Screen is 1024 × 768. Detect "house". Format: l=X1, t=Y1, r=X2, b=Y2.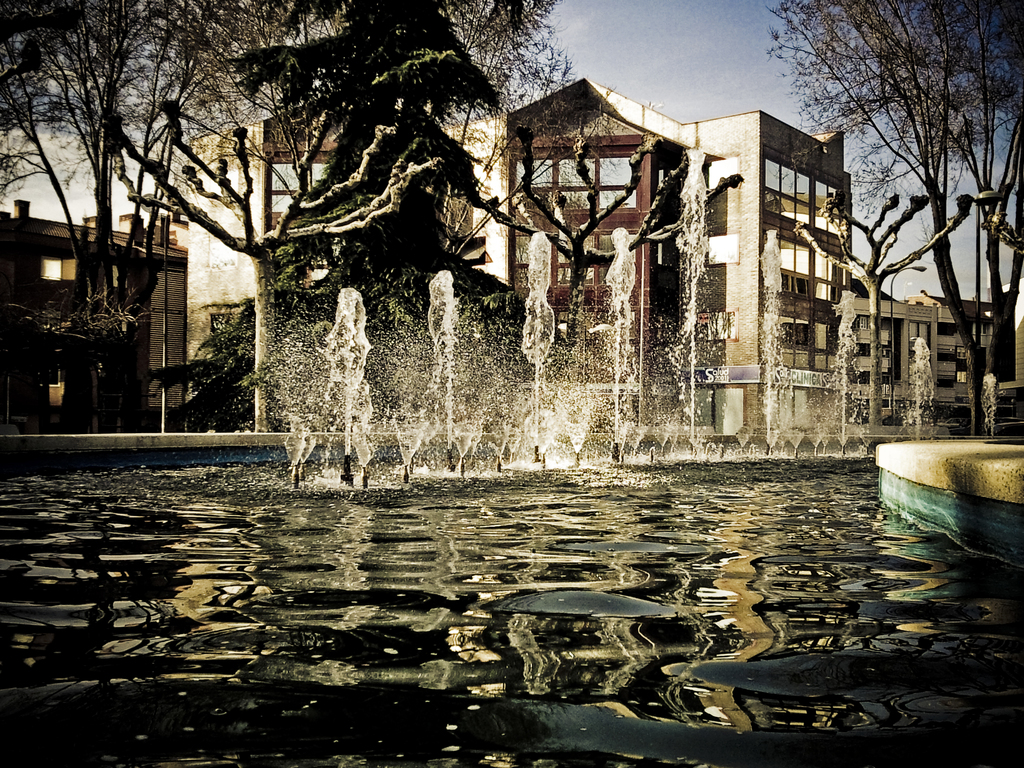
l=0, t=198, r=193, b=428.
